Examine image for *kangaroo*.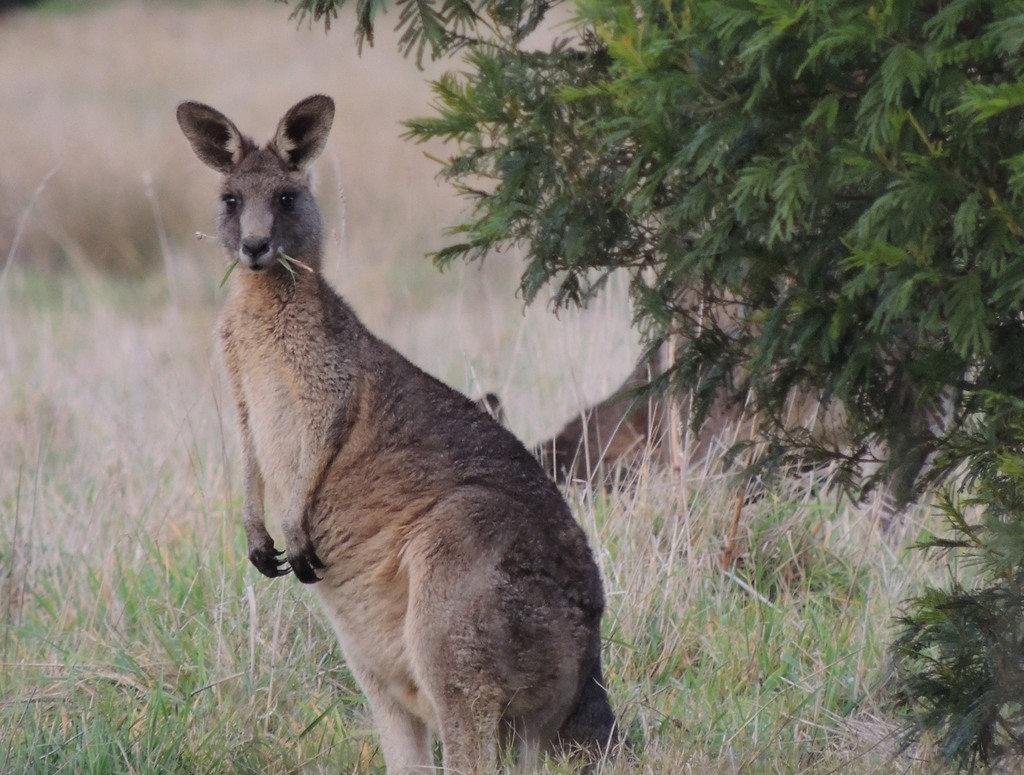
Examination result: (175,91,631,774).
